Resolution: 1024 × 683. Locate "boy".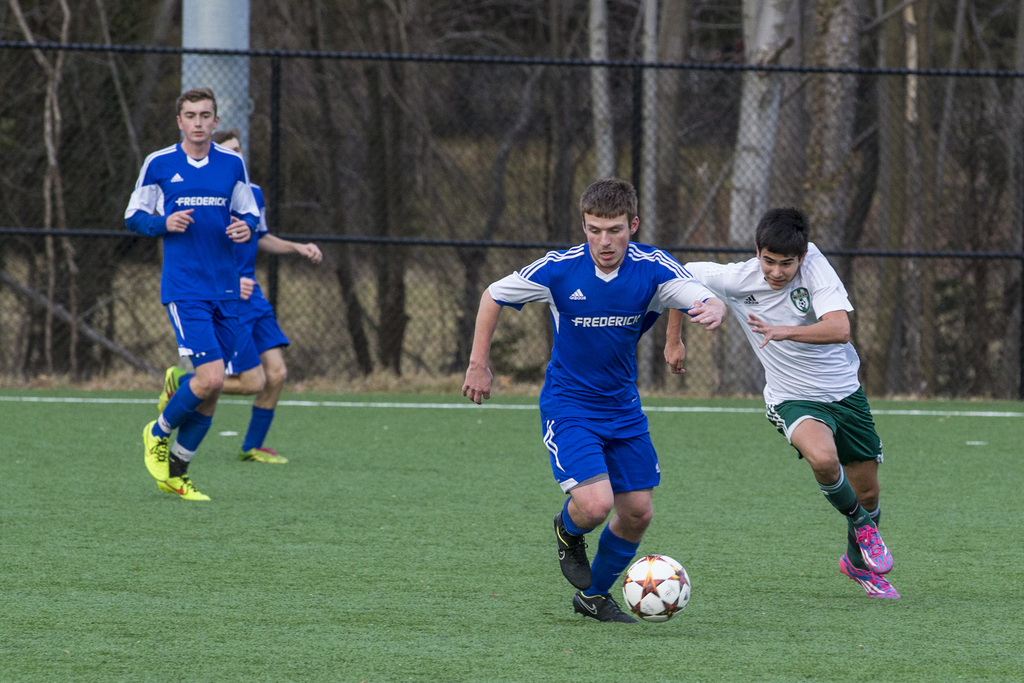
rect(157, 131, 323, 467).
